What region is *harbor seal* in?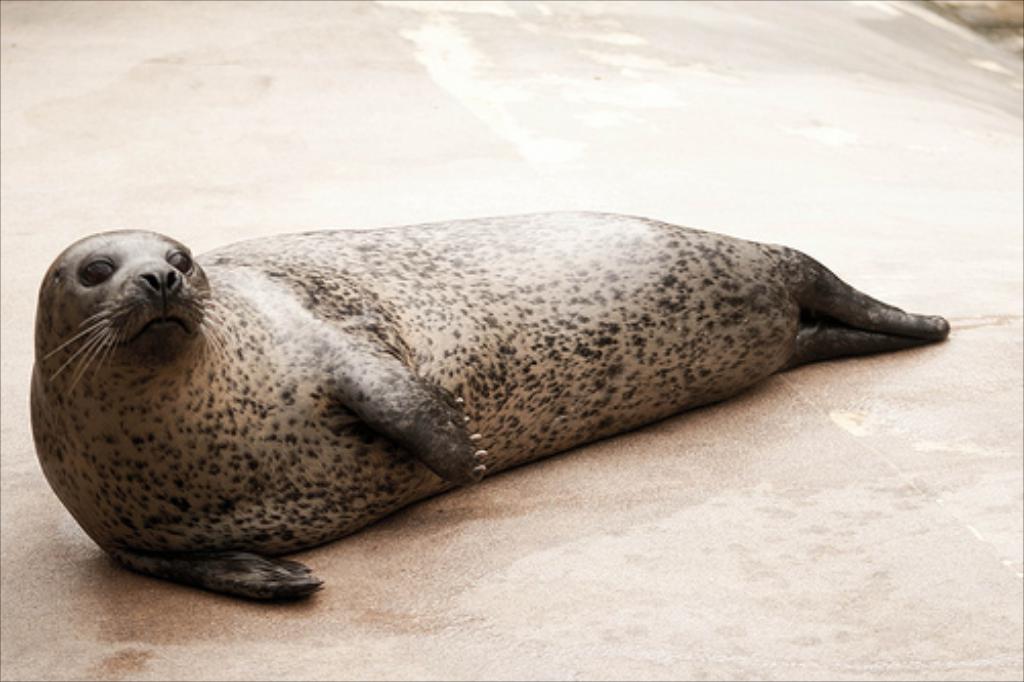
[31, 209, 946, 596].
